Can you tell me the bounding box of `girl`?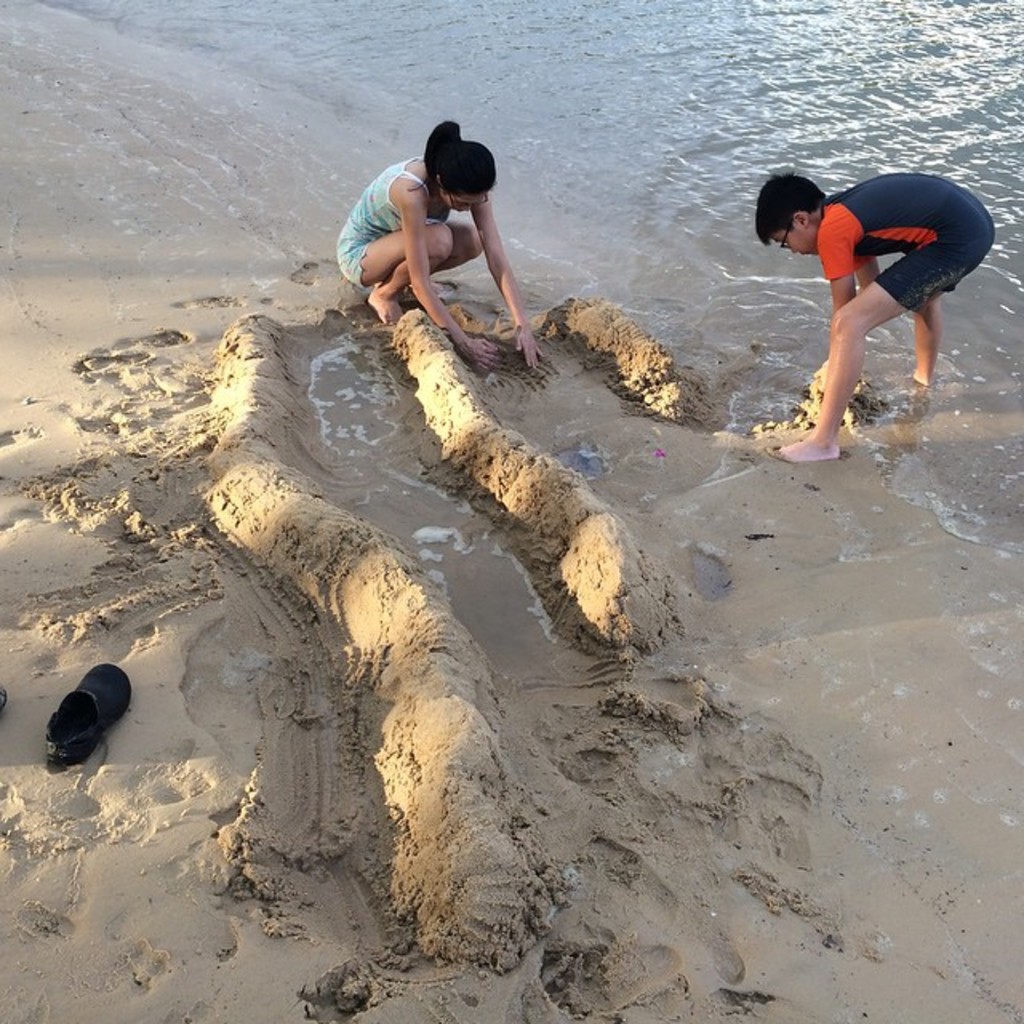
334 117 558 378.
